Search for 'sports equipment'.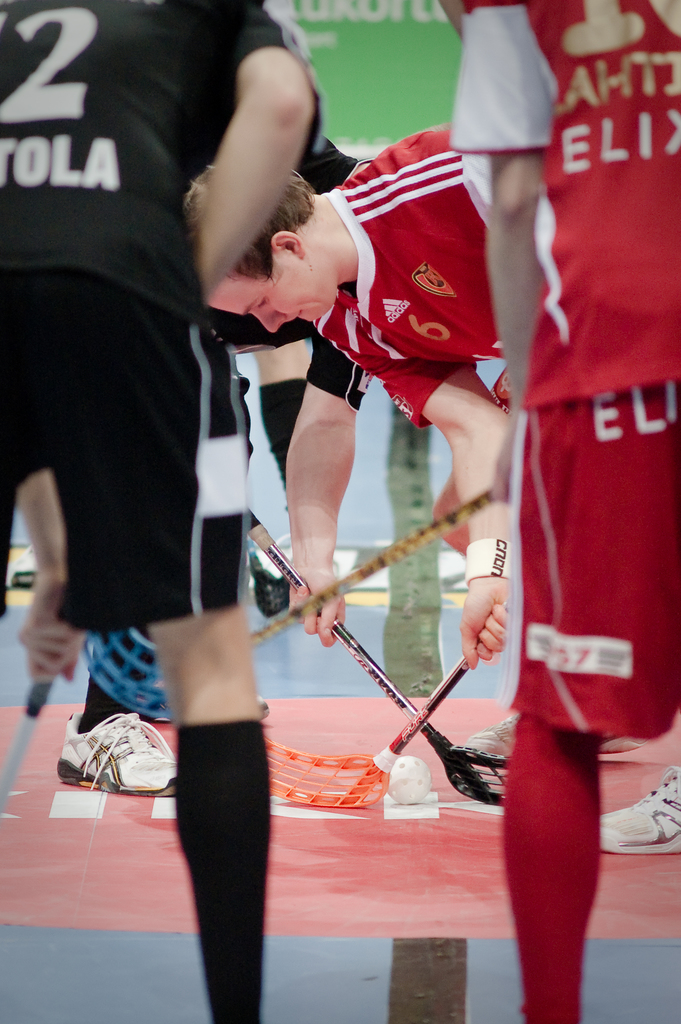
Found at 252:509:513:811.
